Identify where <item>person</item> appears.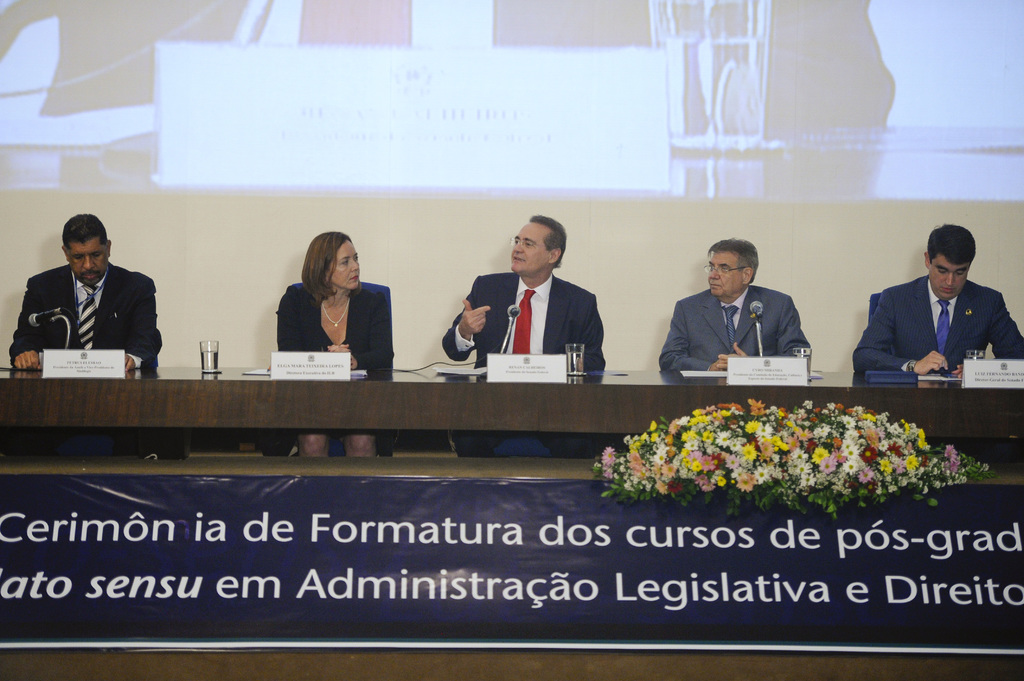
Appears at (436,210,604,463).
